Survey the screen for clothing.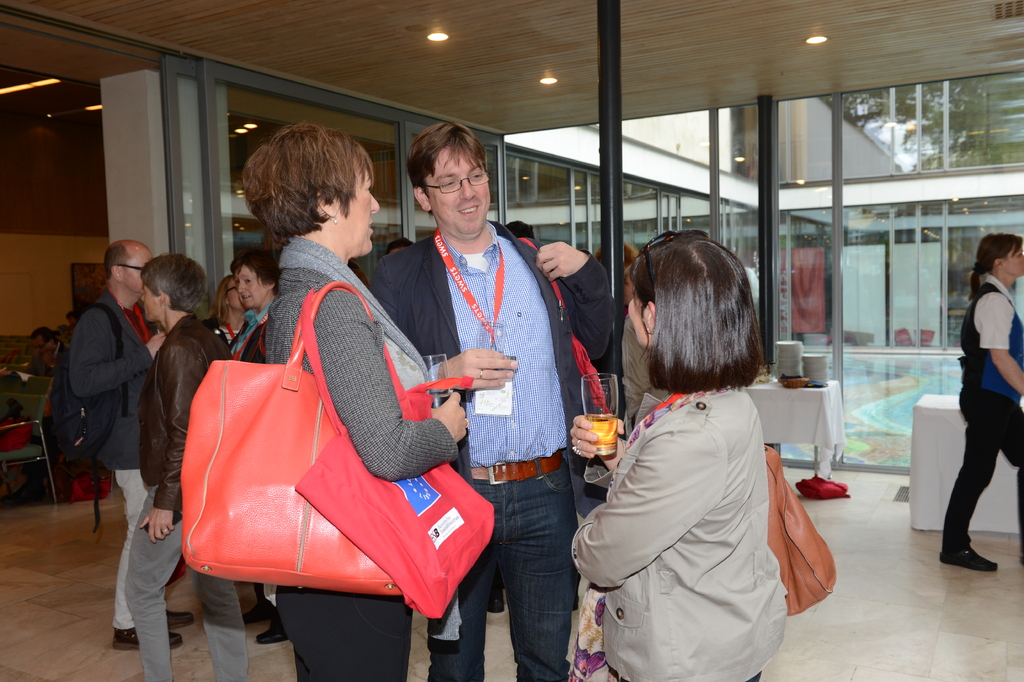
Survey found: 569 386 789 679.
